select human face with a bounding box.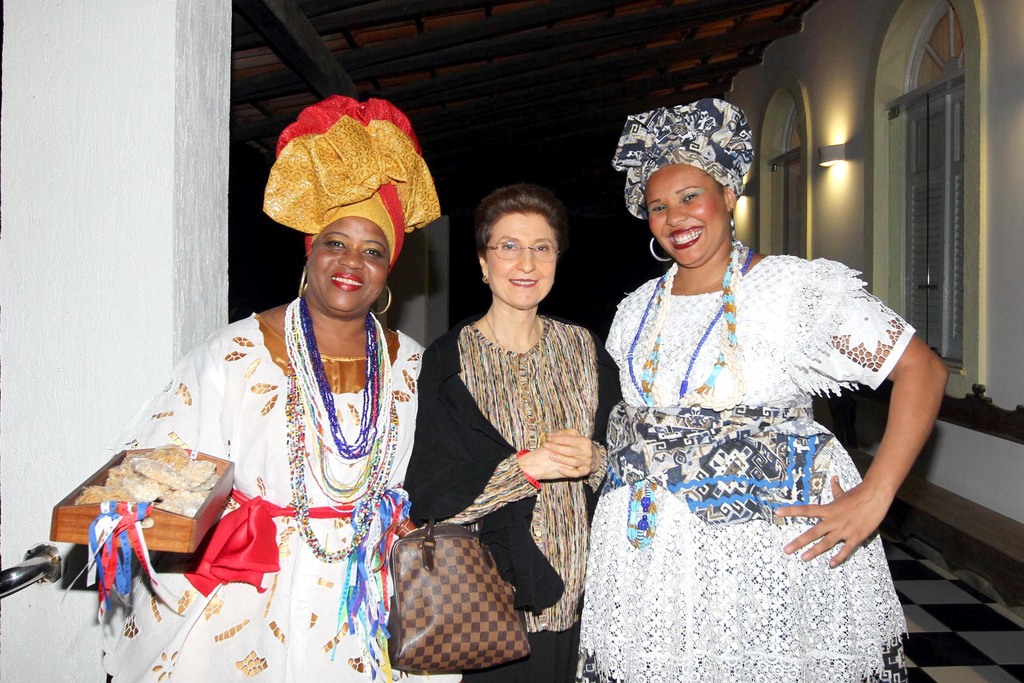
bbox(308, 213, 388, 317).
